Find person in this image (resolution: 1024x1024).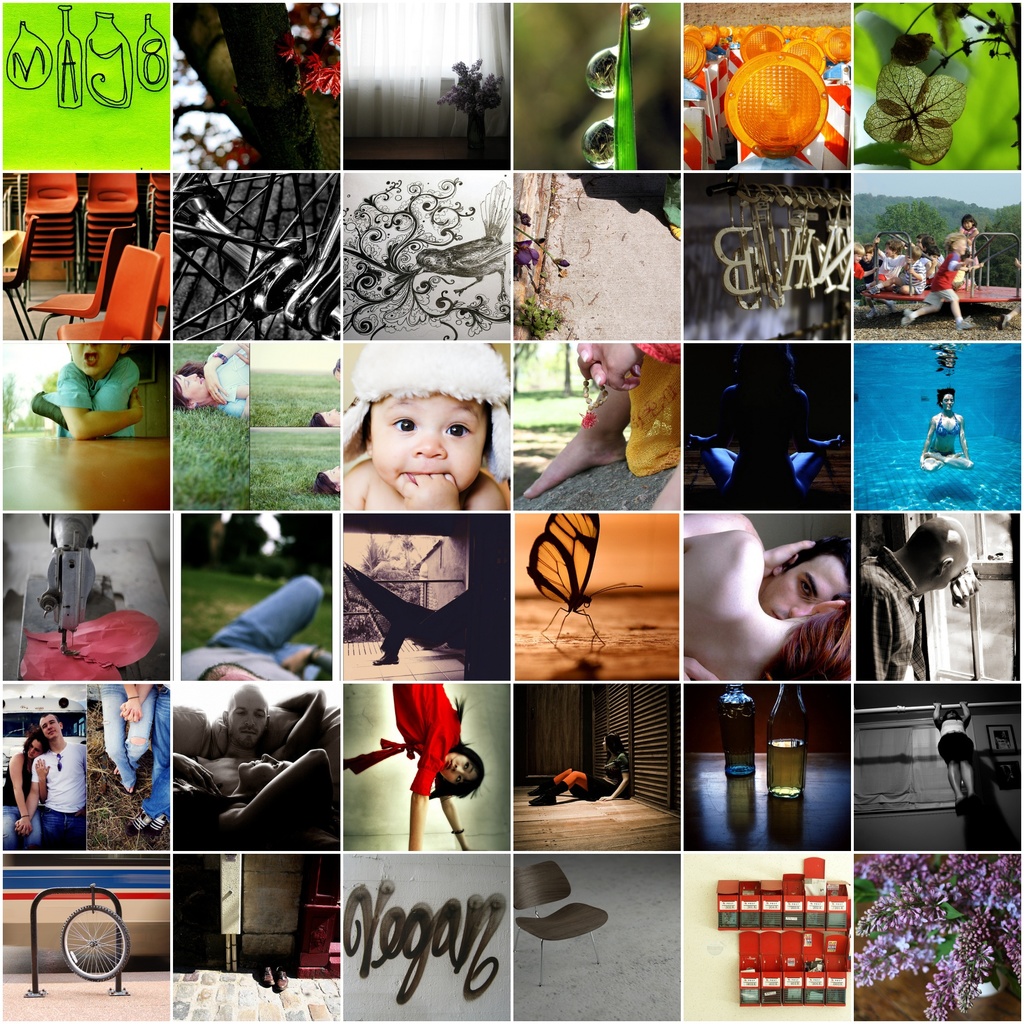
box=[851, 207, 977, 326].
